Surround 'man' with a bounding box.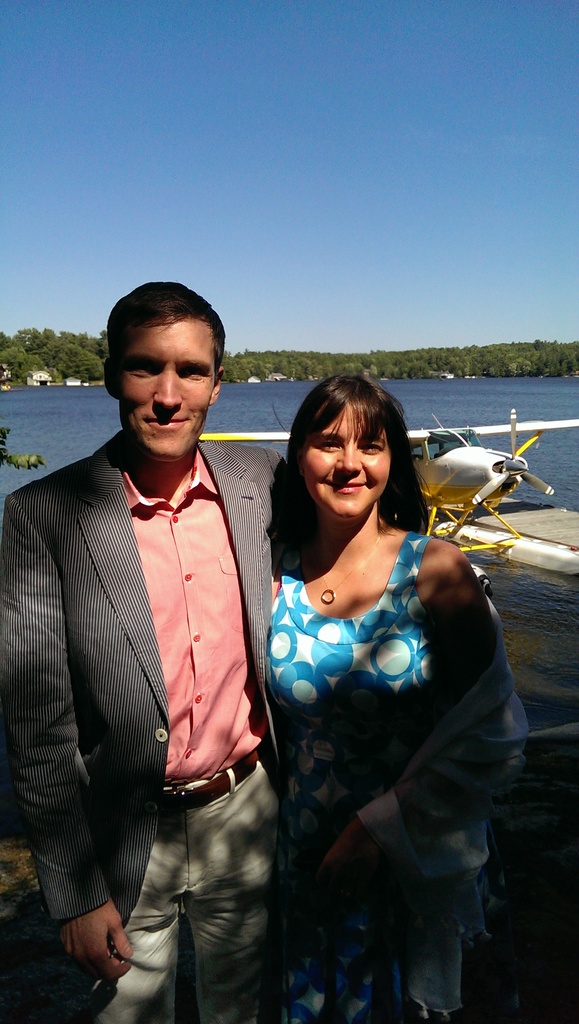
select_region(21, 269, 299, 1023).
